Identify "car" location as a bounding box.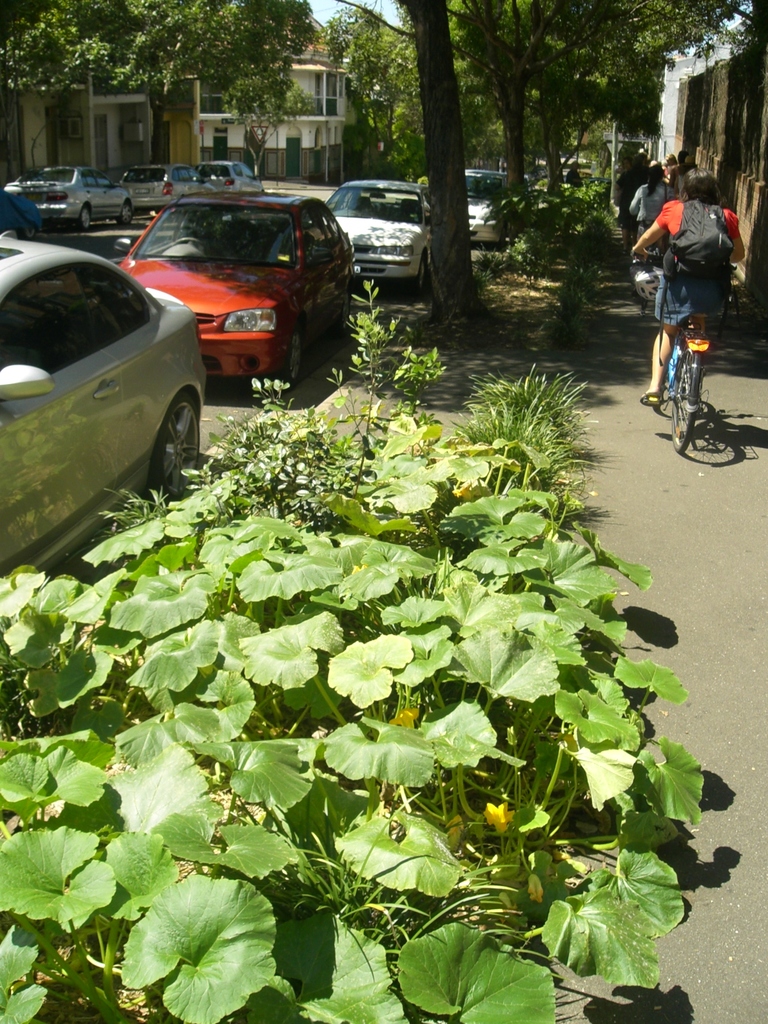
<box>1,214,211,573</box>.
